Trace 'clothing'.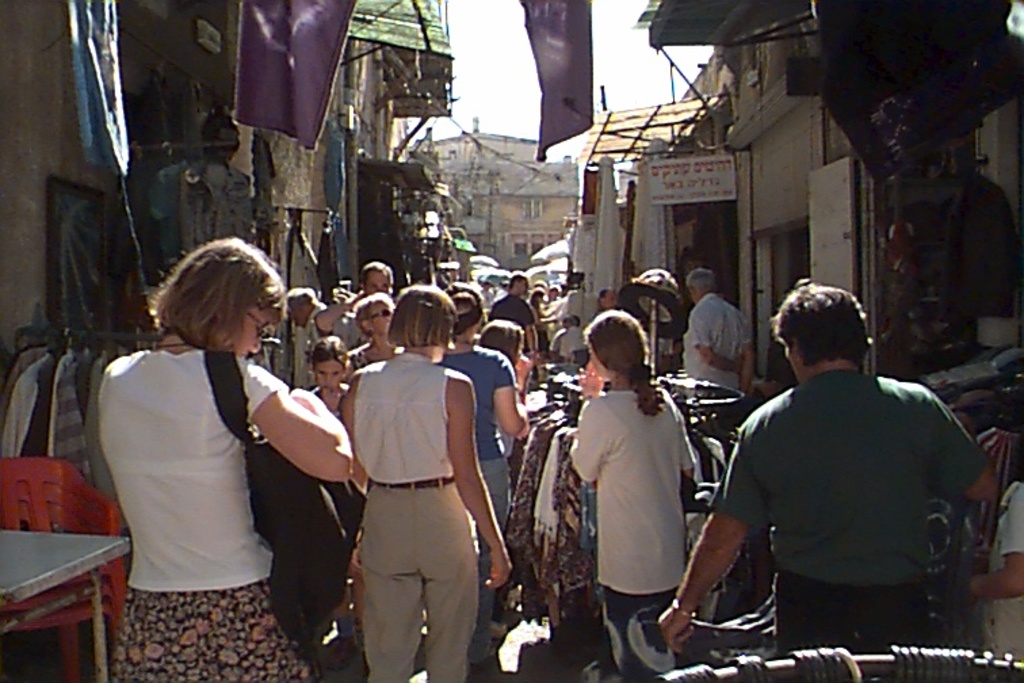
Traced to [left=121, top=606, right=314, bottom=680].
